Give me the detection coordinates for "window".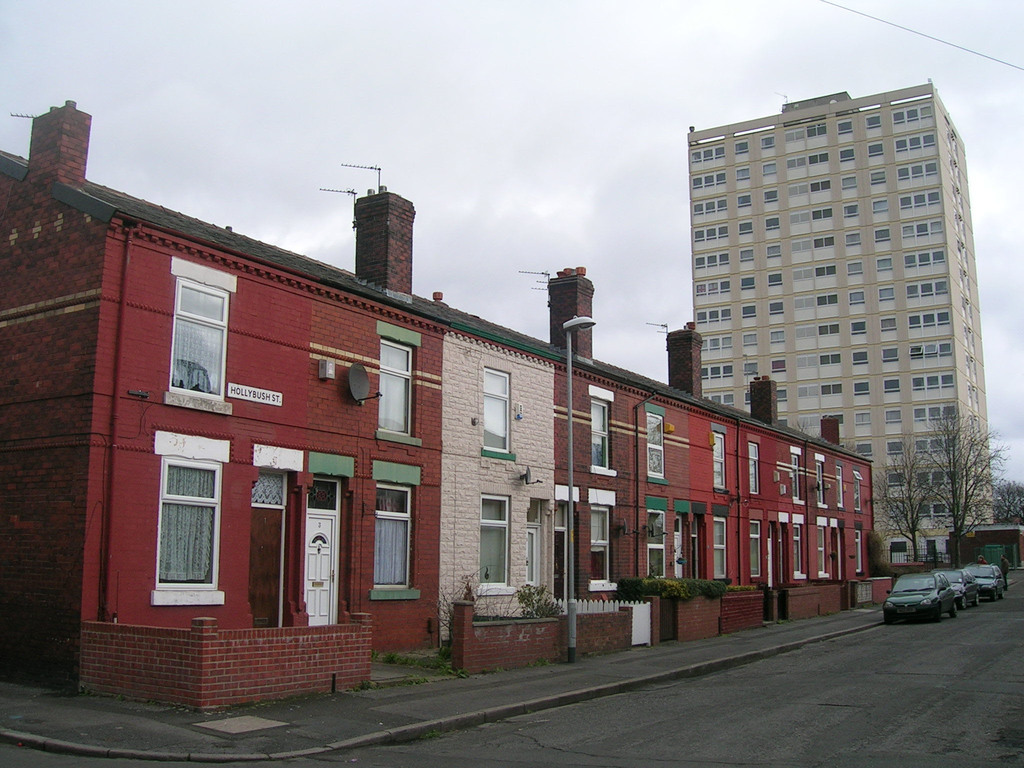
crop(646, 495, 667, 580).
